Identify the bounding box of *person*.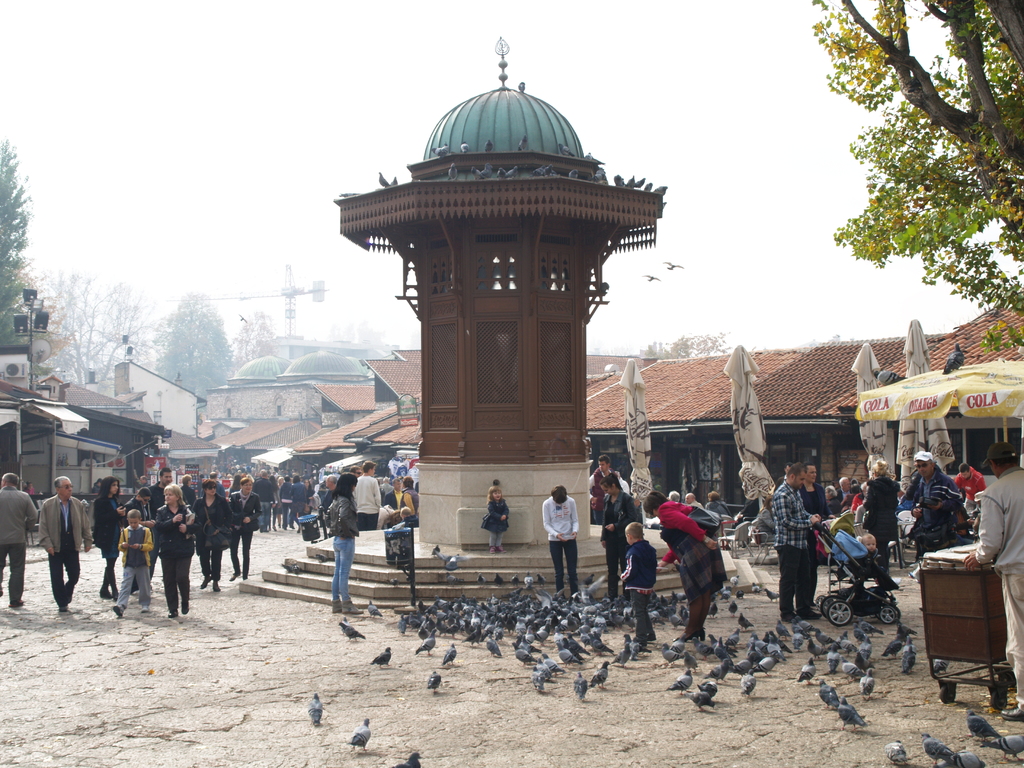
bbox=(31, 464, 76, 631).
